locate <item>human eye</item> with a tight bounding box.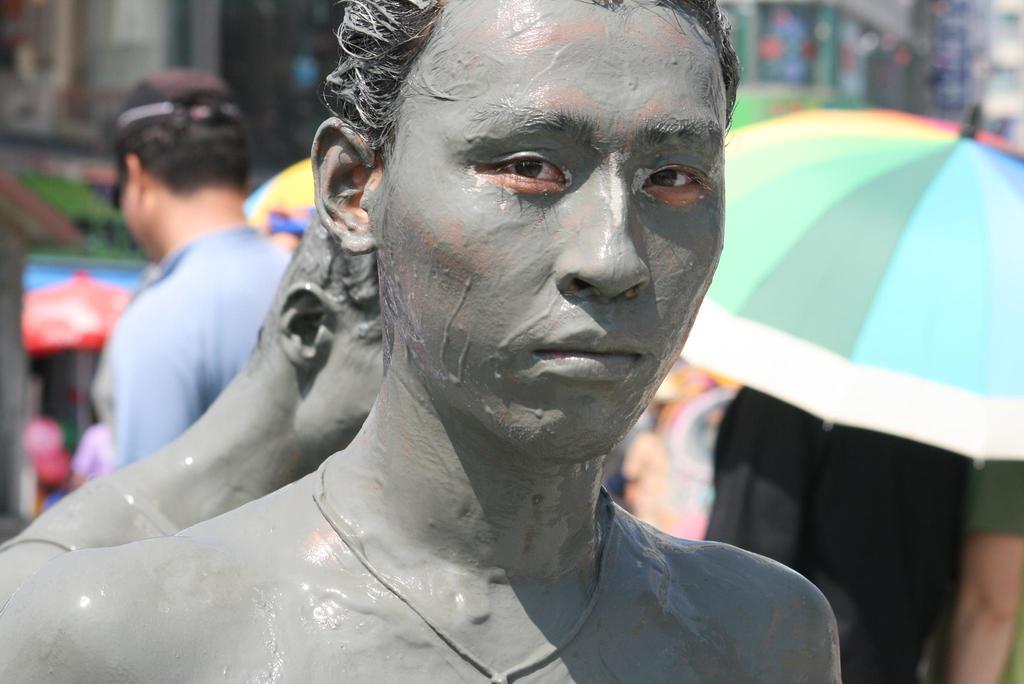
476, 135, 575, 197.
